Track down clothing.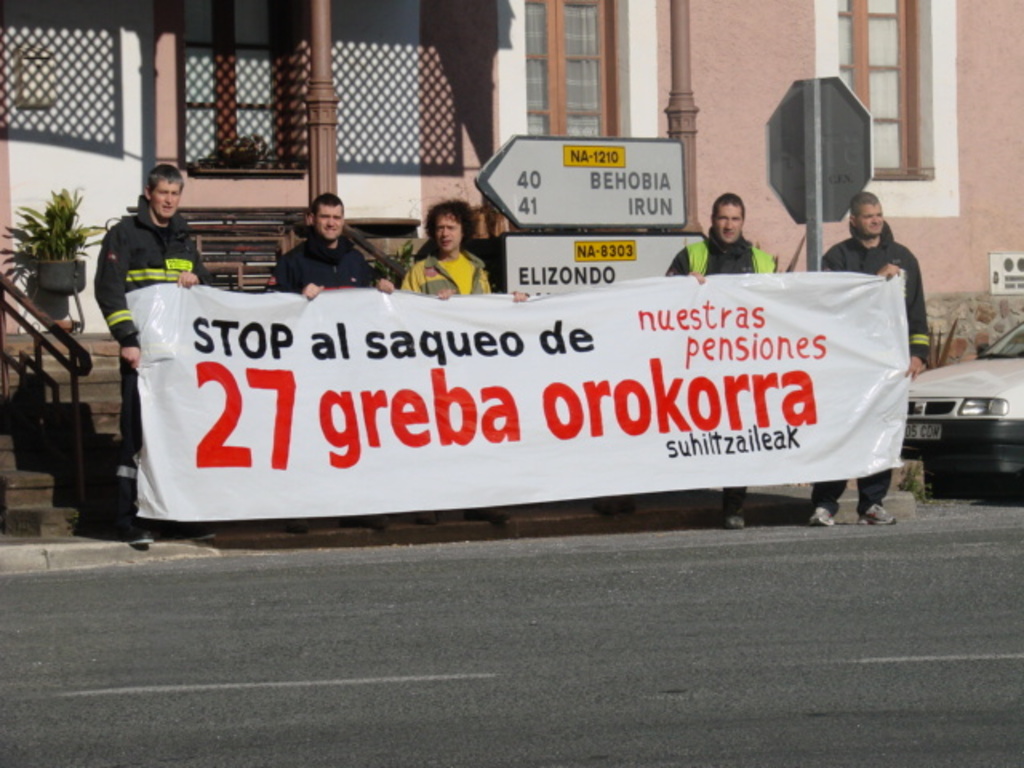
Tracked to x1=661, y1=234, x2=787, y2=525.
